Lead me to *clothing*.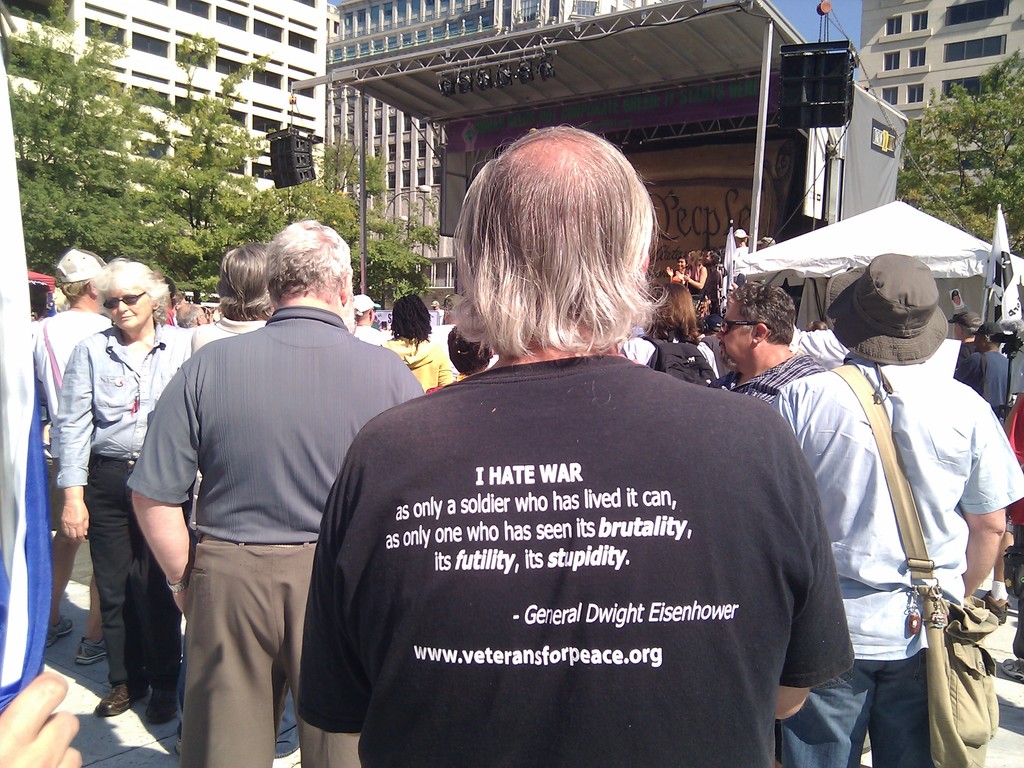
Lead to {"x1": 186, "y1": 308, "x2": 267, "y2": 537}.
